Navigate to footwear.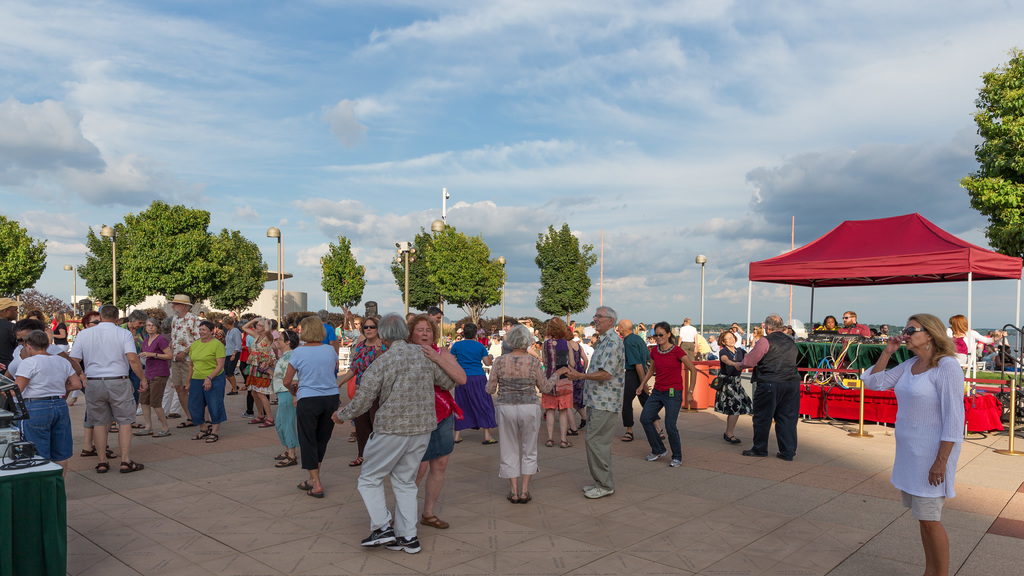
Navigation target: bbox=(248, 418, 265, 423).
